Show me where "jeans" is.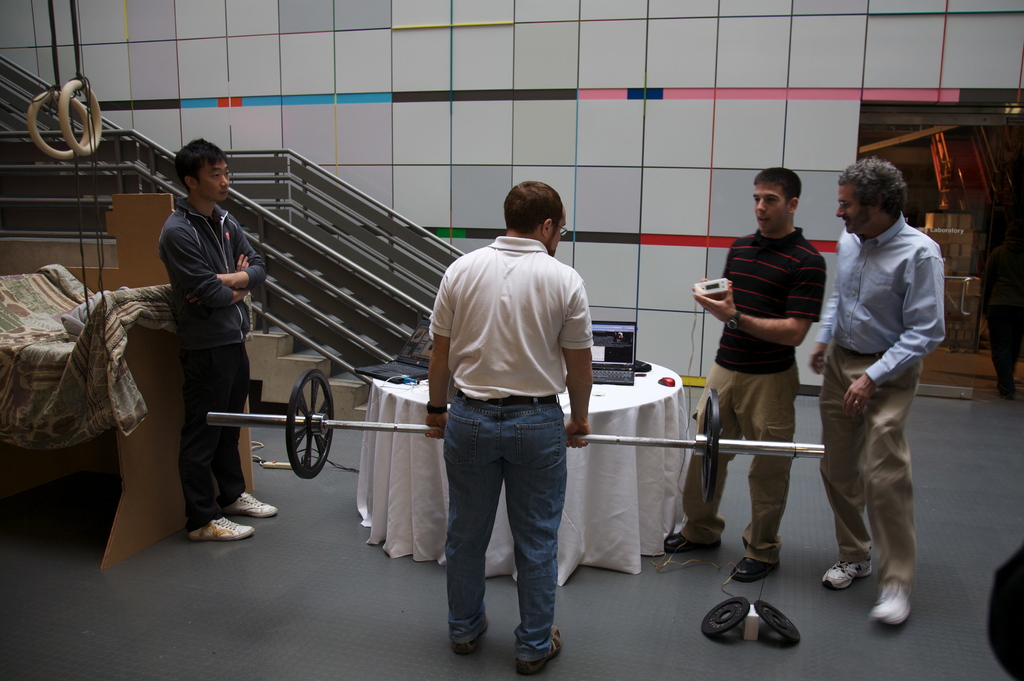
"jeans" is at [438,388,582,662].
